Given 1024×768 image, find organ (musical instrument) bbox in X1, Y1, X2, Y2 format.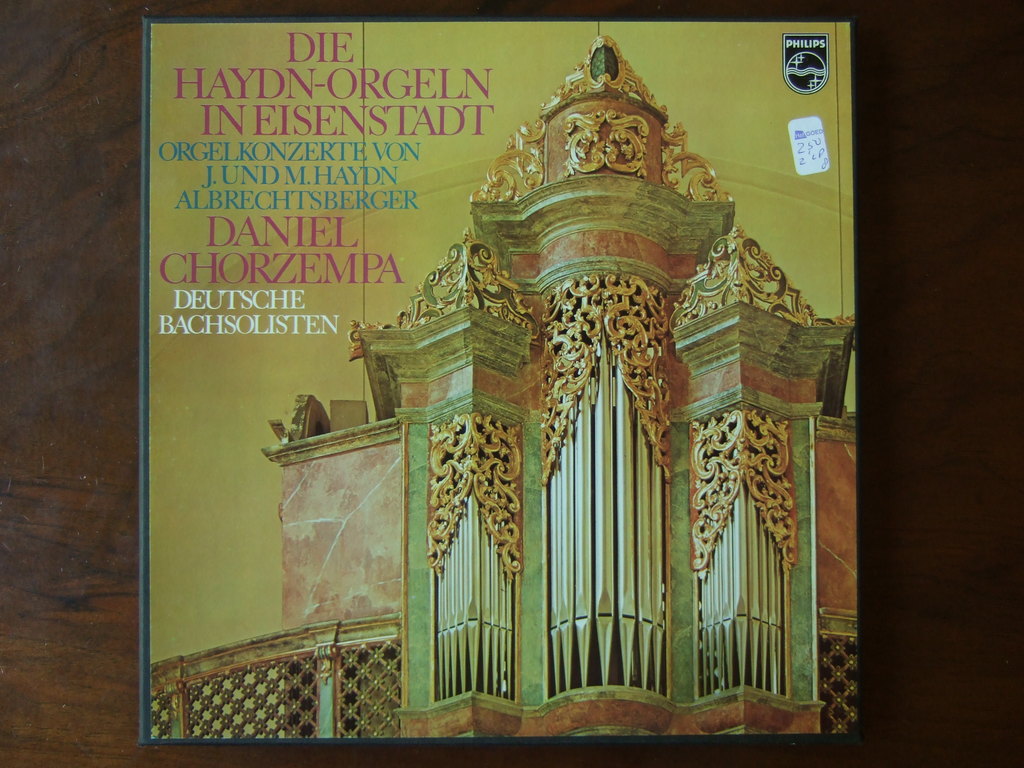
146, 32, 856, 743.
